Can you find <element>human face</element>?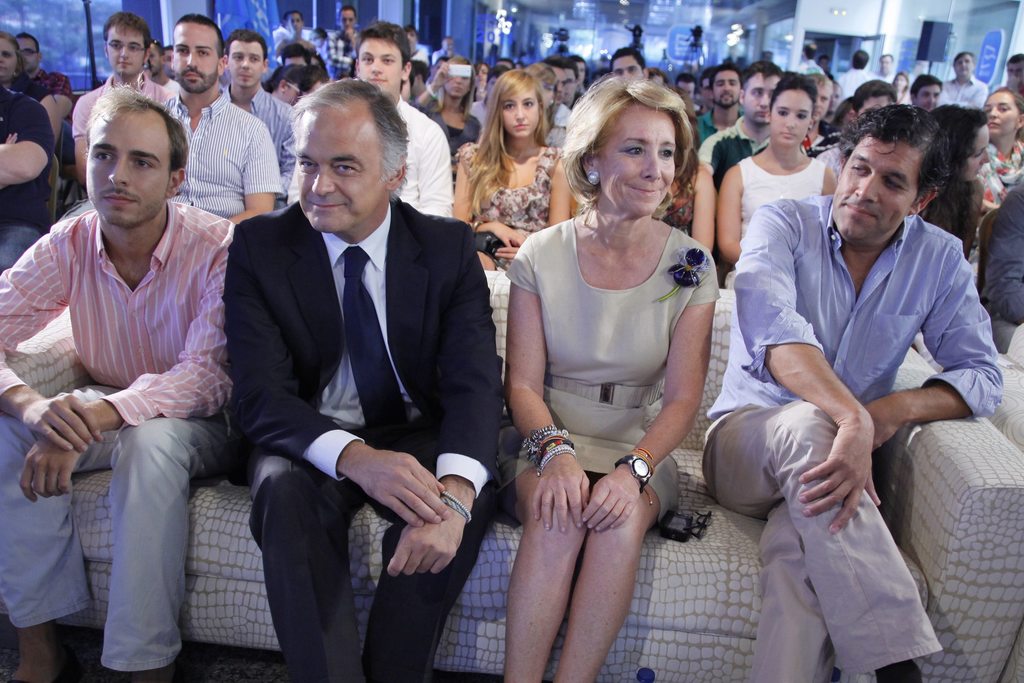
Yes, bounding box: x1=504 y1=88 x2=539 y2=140.
